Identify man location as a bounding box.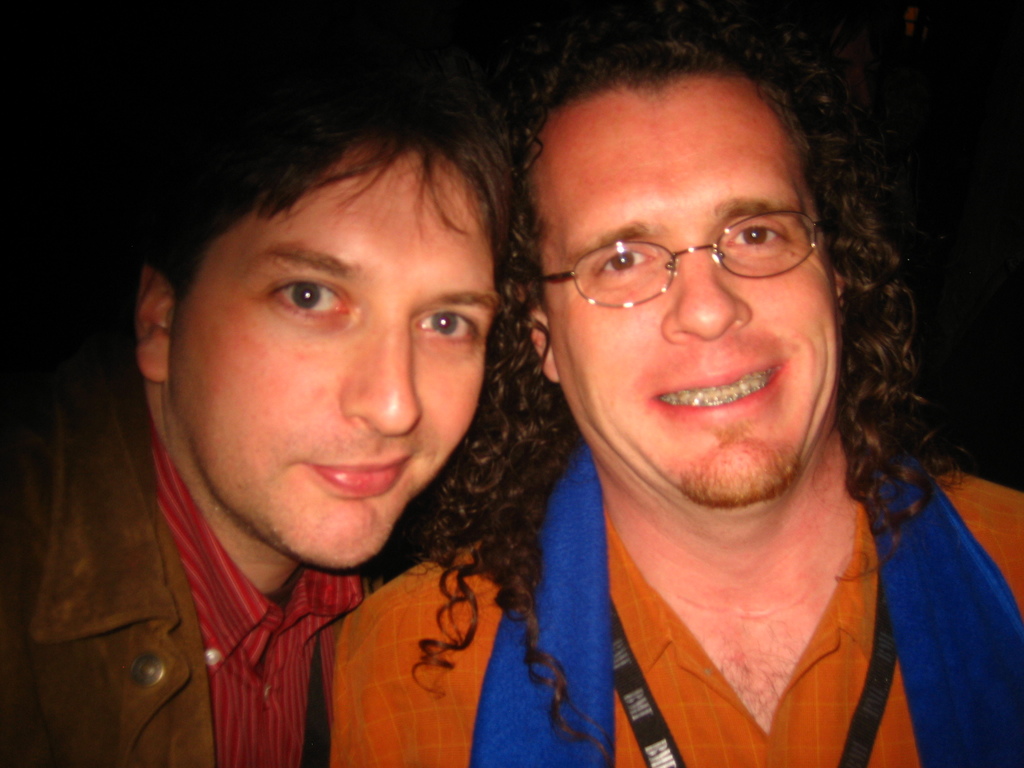
detection(396, 17, 1023, 767).
